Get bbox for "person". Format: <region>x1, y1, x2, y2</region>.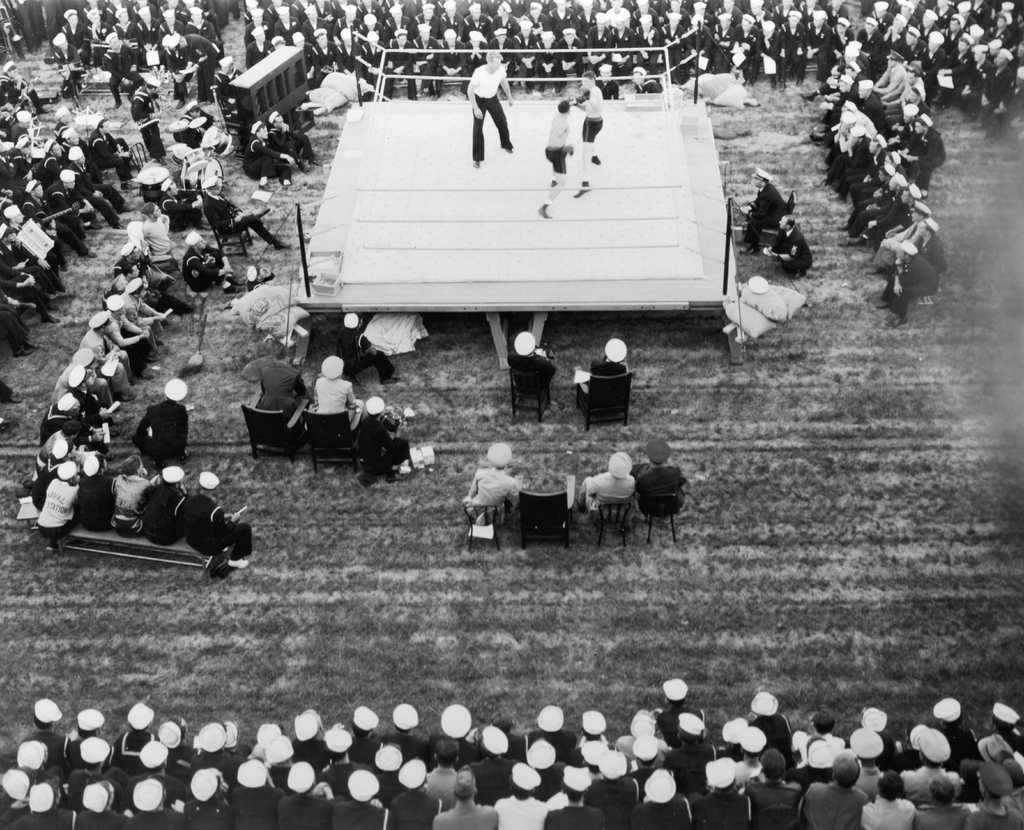
<region>185, 233, 235, 290</region>.
